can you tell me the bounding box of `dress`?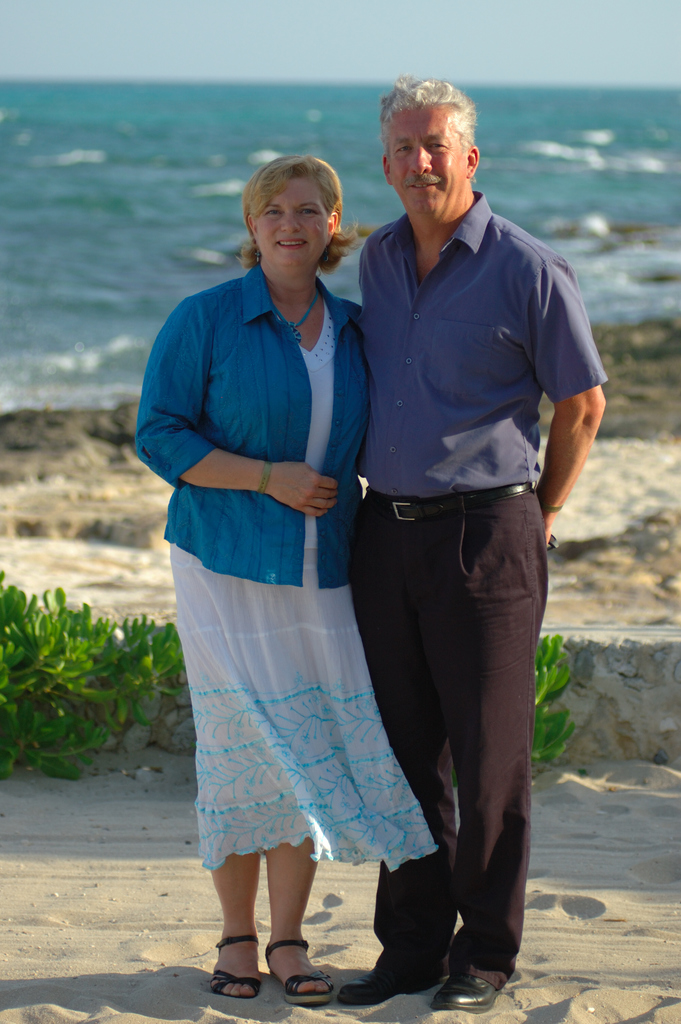
box(166, 306, 439, 879).
